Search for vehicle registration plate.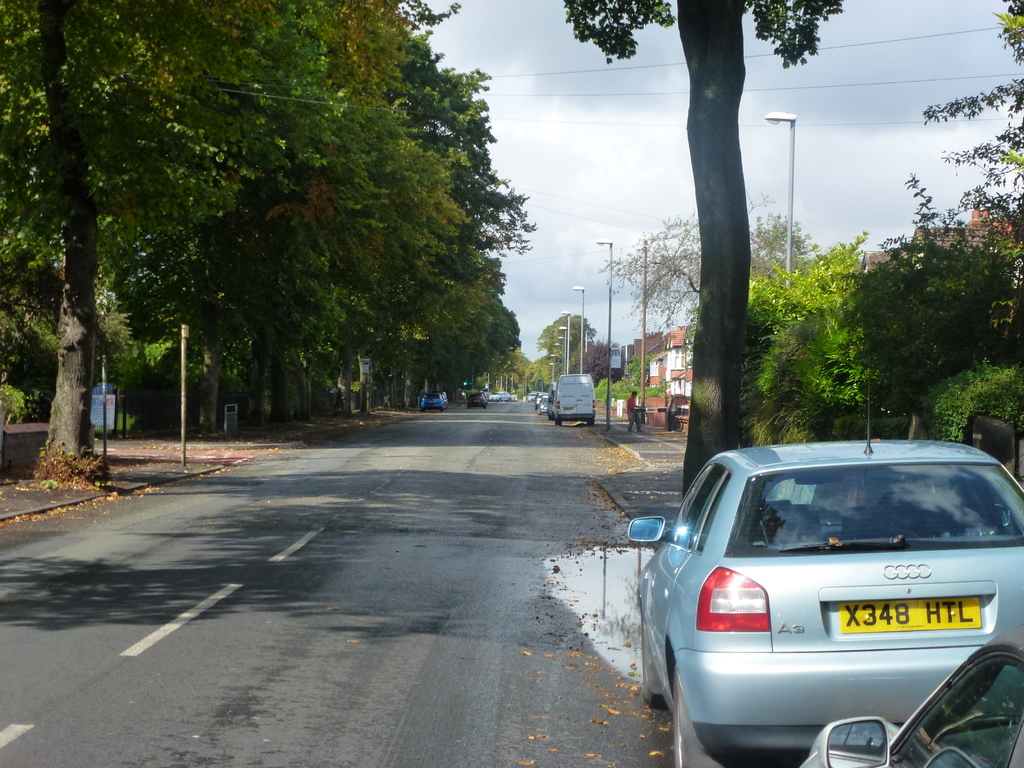
Found at 840:600:987:632.
